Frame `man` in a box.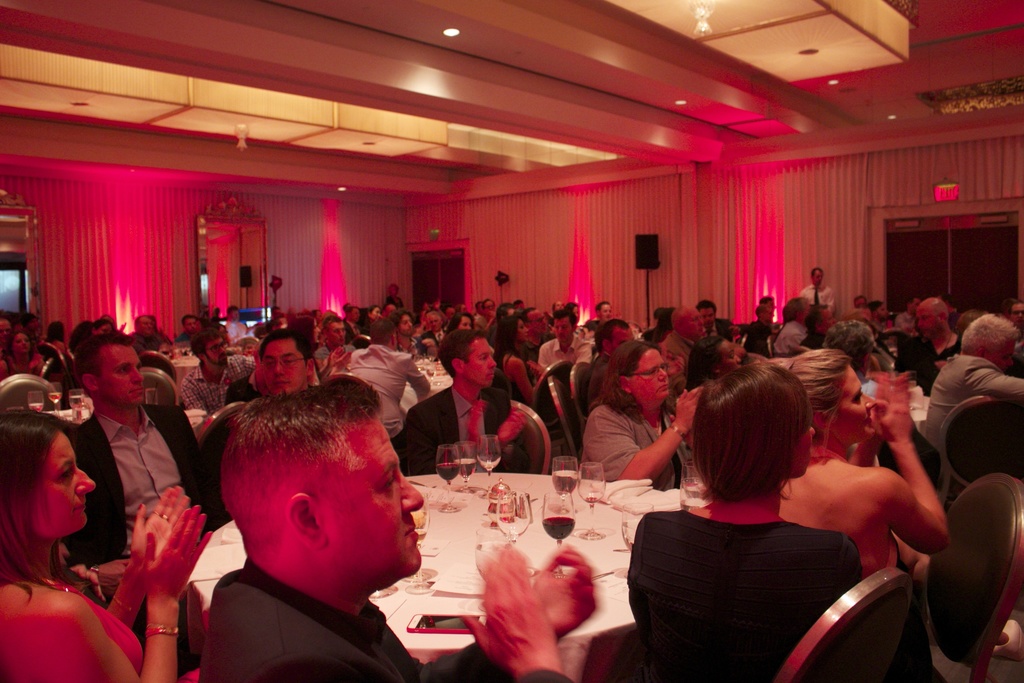
box(791, 304, 838, 350).
